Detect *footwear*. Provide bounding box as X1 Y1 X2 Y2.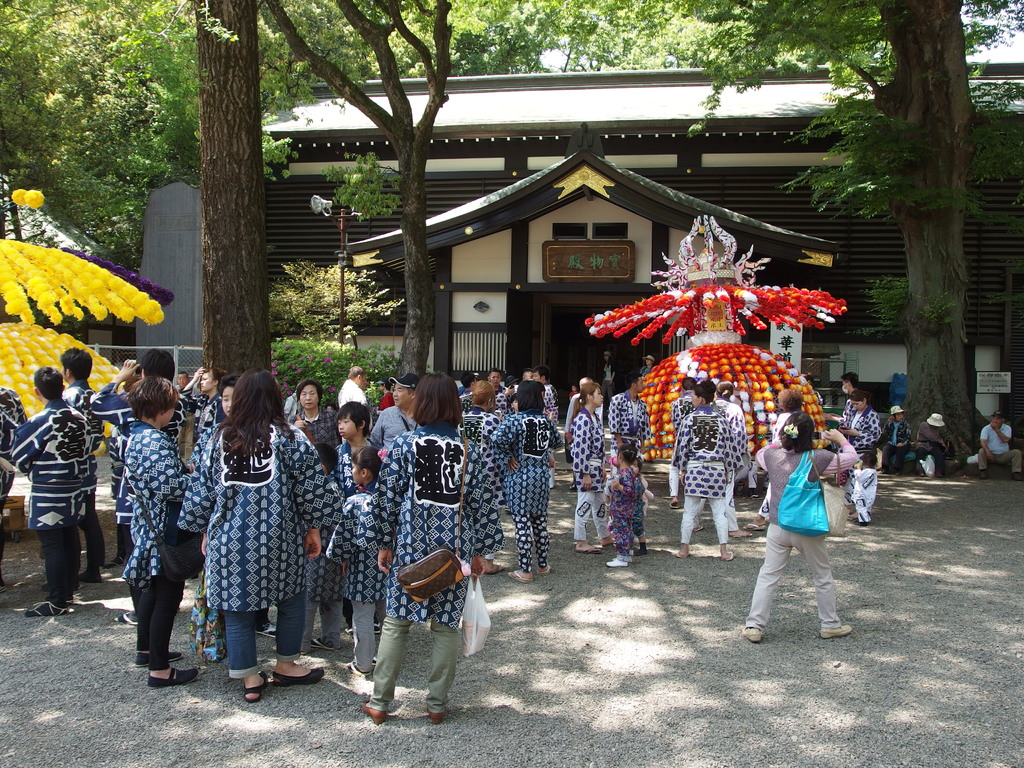
84 563 97 579.
